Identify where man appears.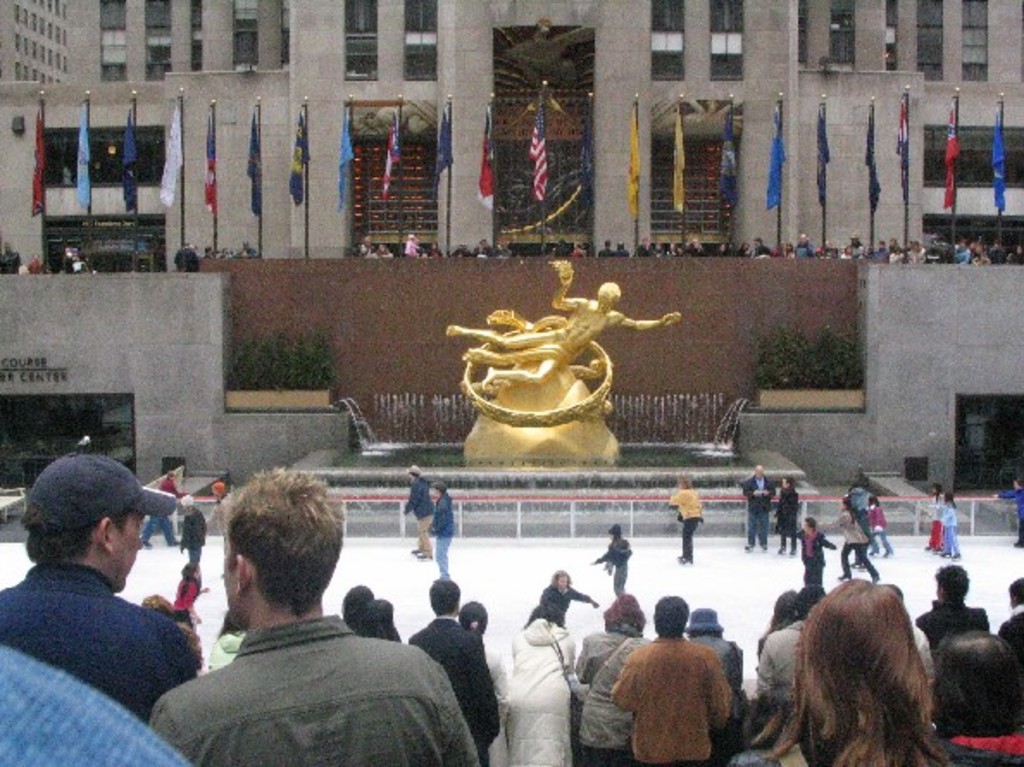
Appears at 0 240 22 272.
